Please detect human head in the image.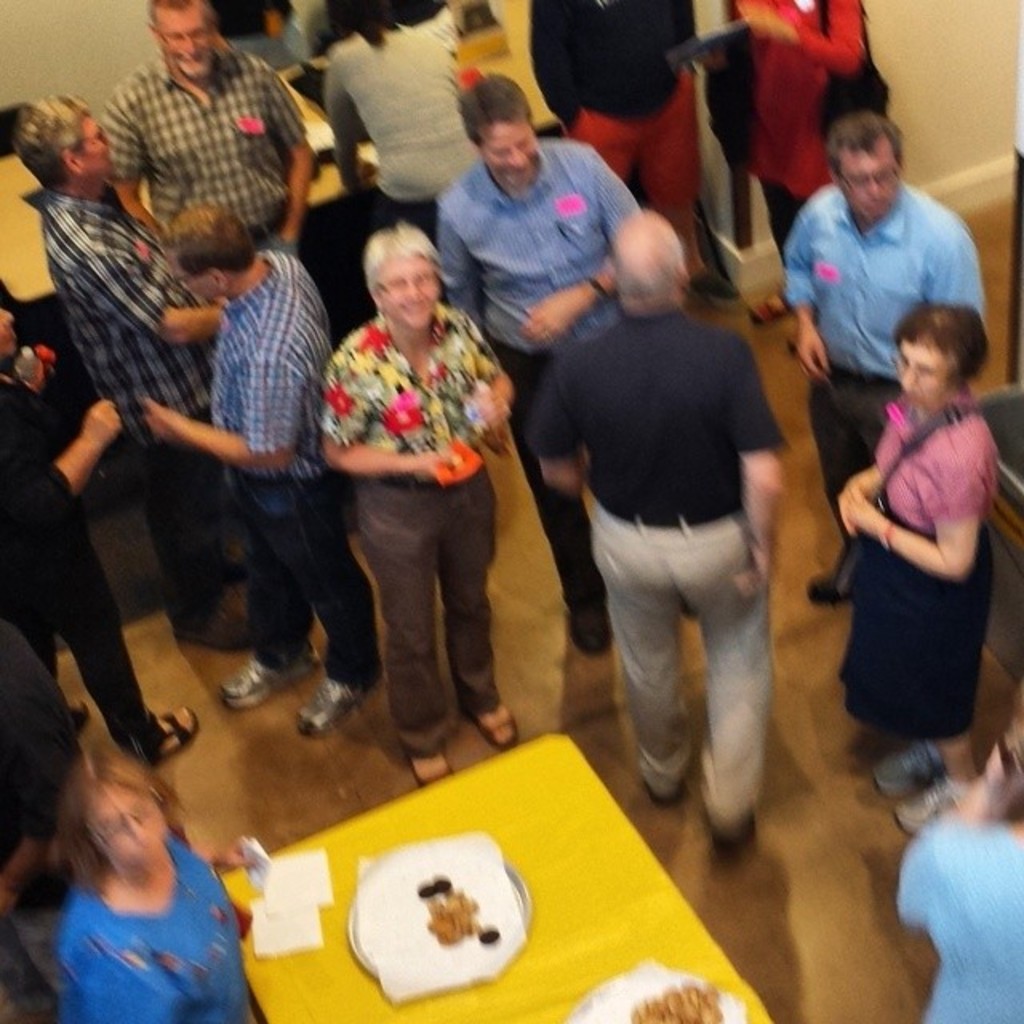
[26, 707, 224, 933].
